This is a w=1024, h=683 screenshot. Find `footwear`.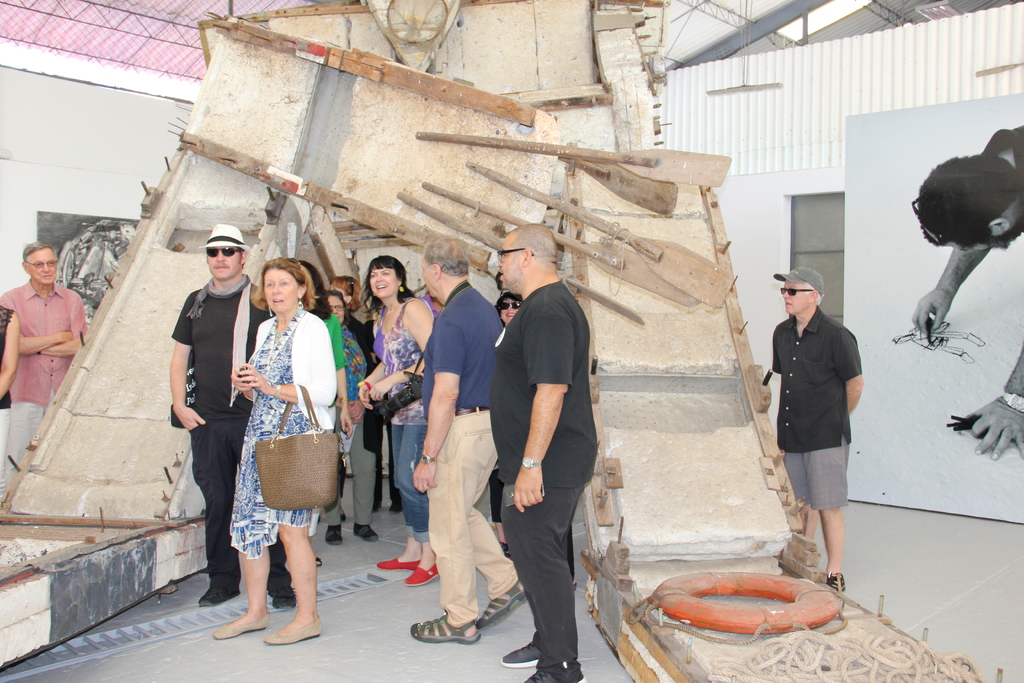
Bounding box: x1=196, y1=586, x2=242, y2=606.
